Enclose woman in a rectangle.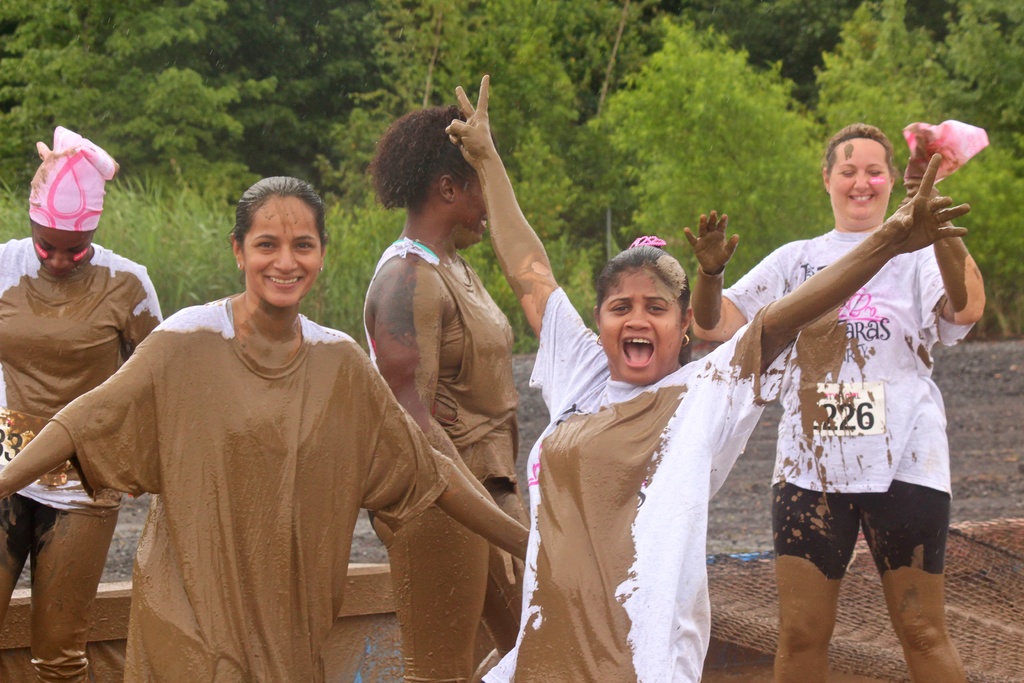
(683, 125, 991, 682).
